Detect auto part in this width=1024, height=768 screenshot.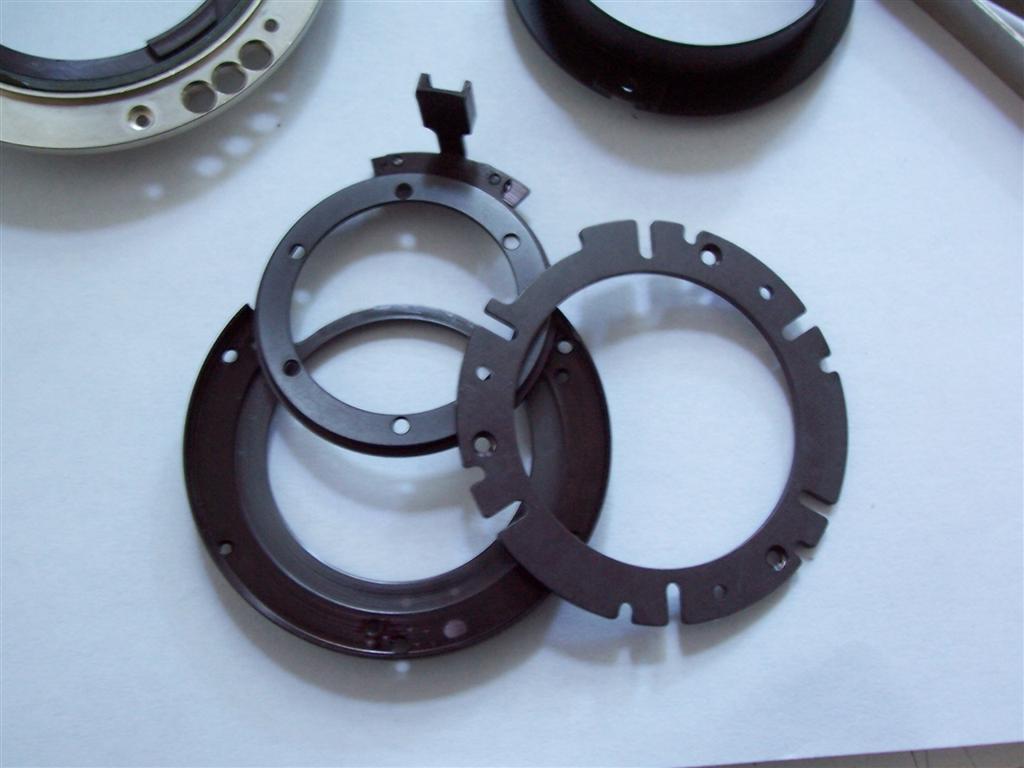
Detection: detection(512, 0, 855, 120).
